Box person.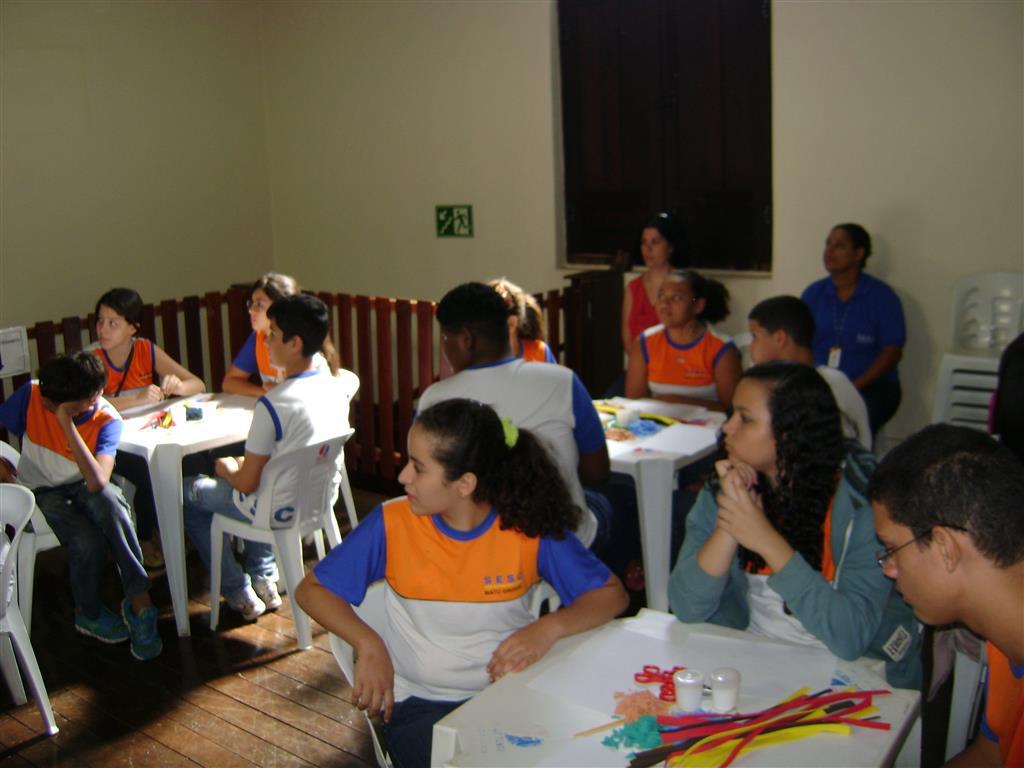
box=[0, 346, 169, 655].
